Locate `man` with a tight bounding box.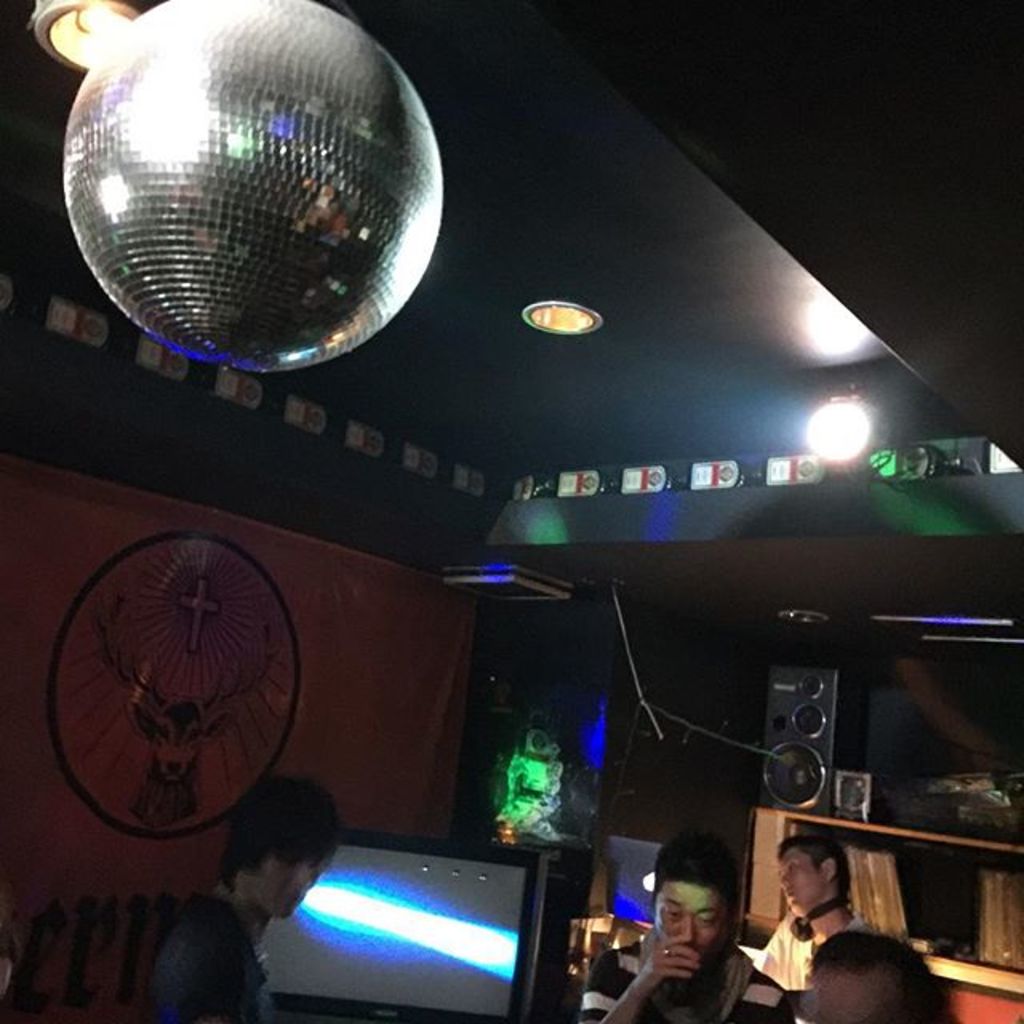
[134,774,357,1022].
